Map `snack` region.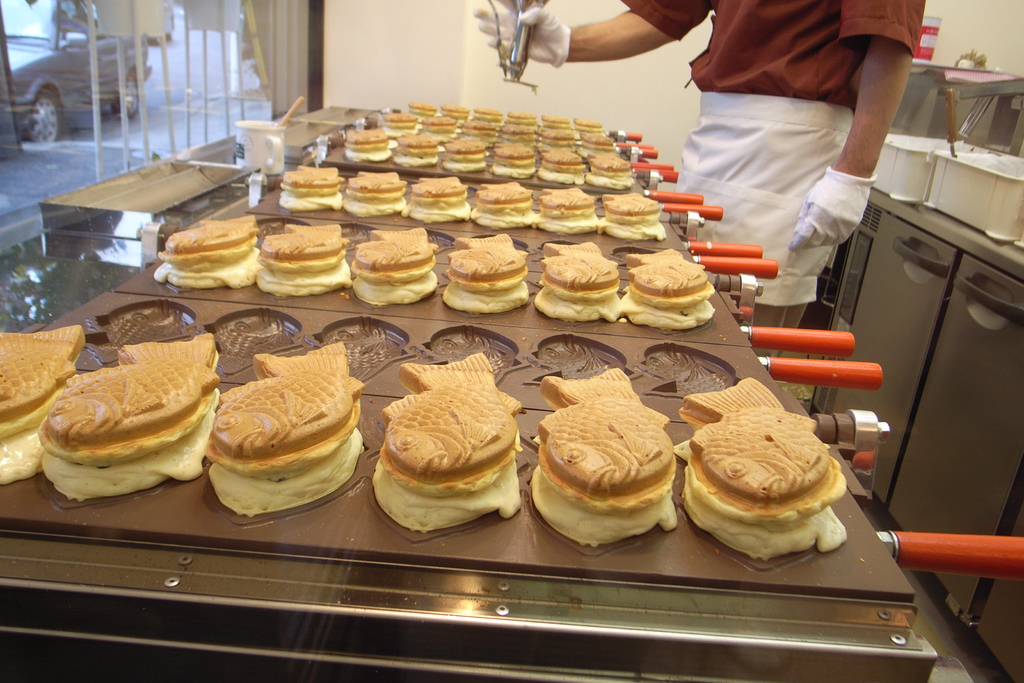
Mapped to 393/134/434/165.
